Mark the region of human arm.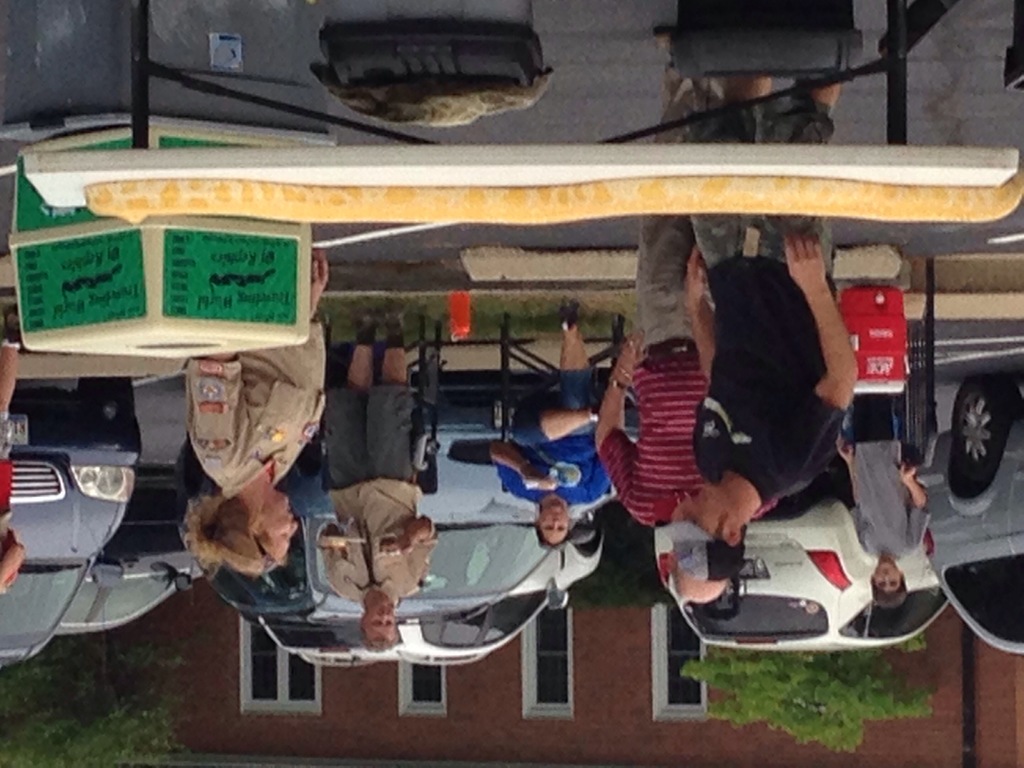
Region: [378,498,441,600].
